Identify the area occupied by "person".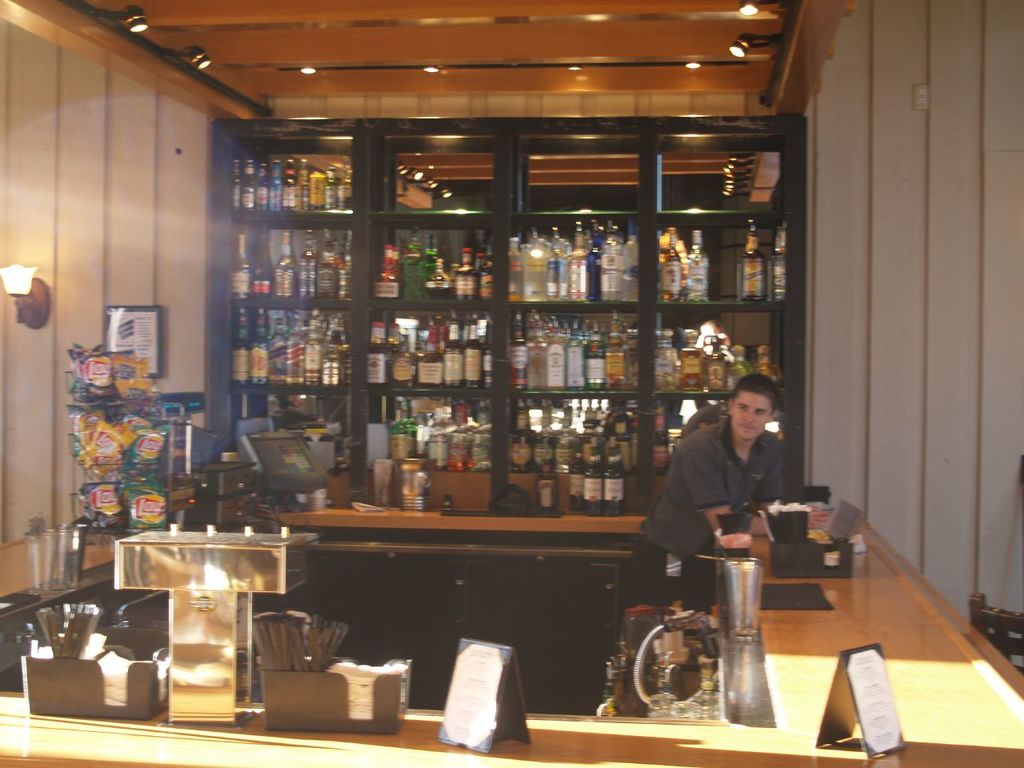
Area: x1=646, y1=364, x2=802, y2=600.
